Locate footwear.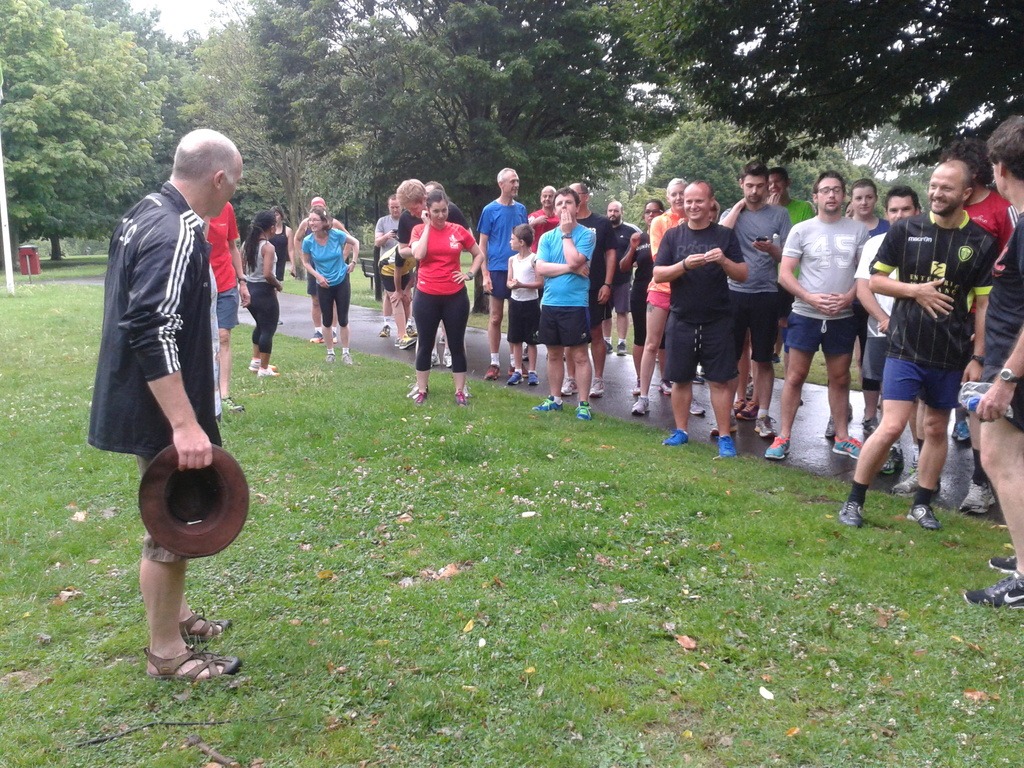
Bounding box: [x1=592, y1=379, x2=605, y2=397].
